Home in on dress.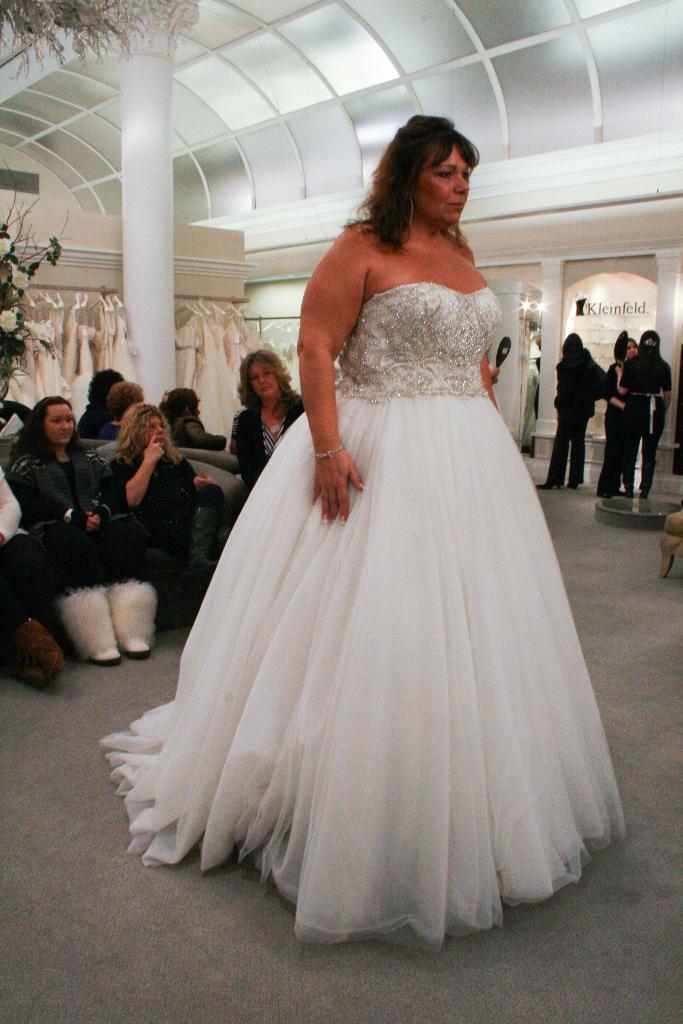
Homed in at region(92, 285, 632, 950).
